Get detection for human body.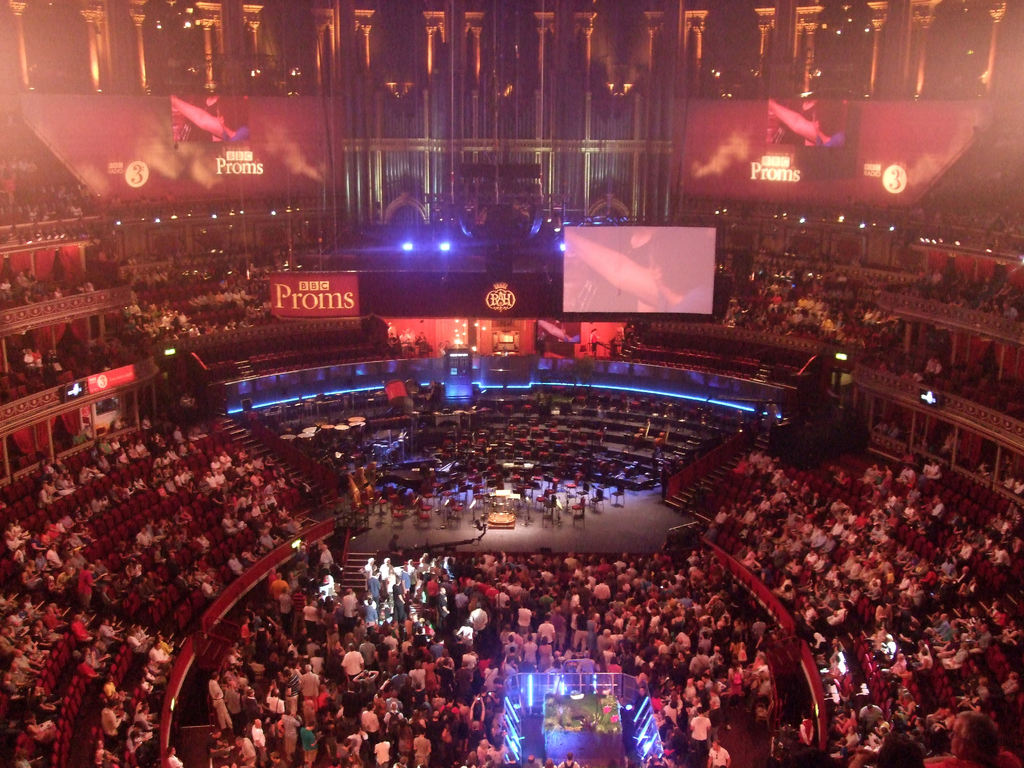
Detection: bbox=[160, 485, 170, 497].
